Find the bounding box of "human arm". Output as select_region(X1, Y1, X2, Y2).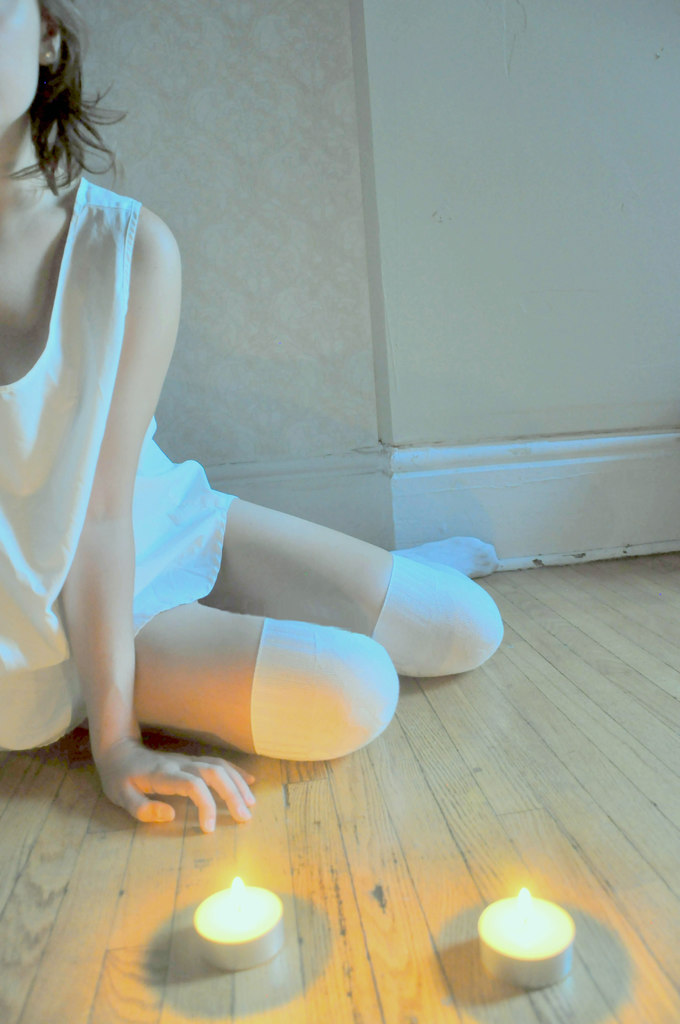
select_region(56, 203, 256, 829).
